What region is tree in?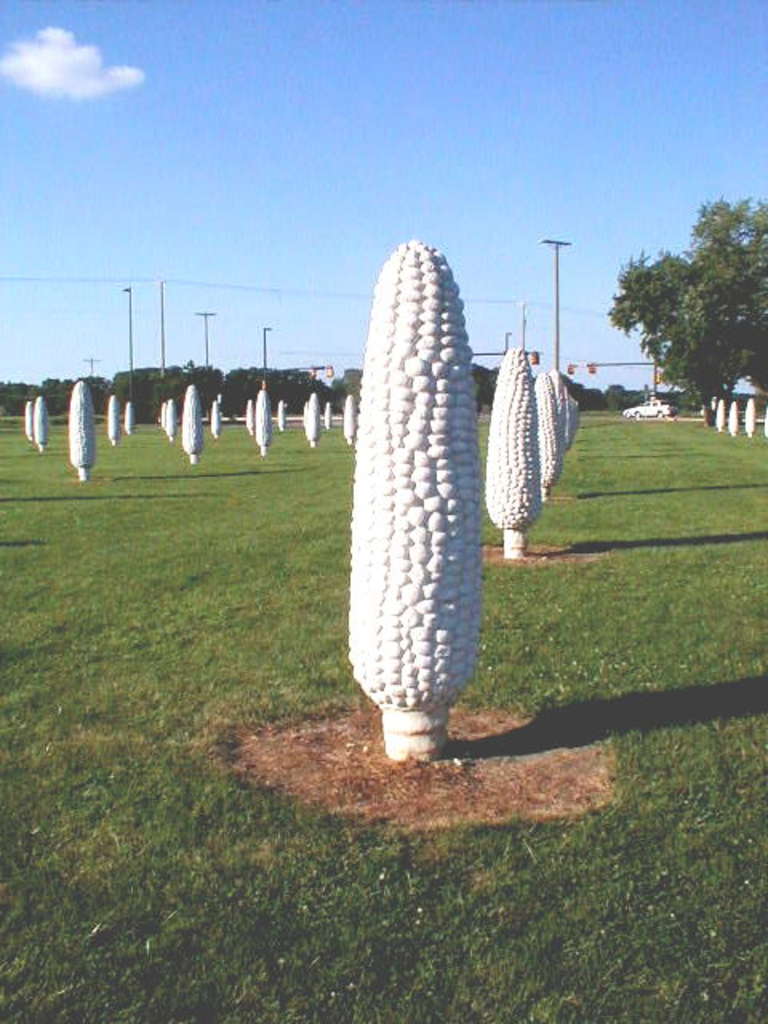
BBox(613, 202, 766, 432).
